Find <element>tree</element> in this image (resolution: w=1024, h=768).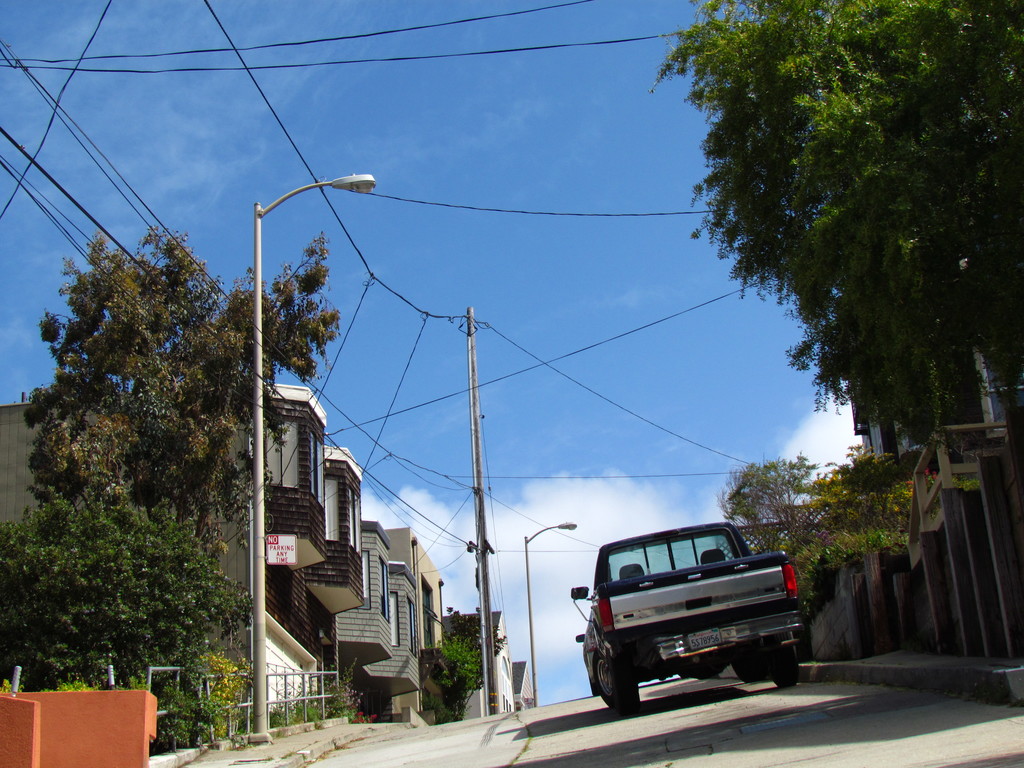
detection(12, 232, 369, 576).
